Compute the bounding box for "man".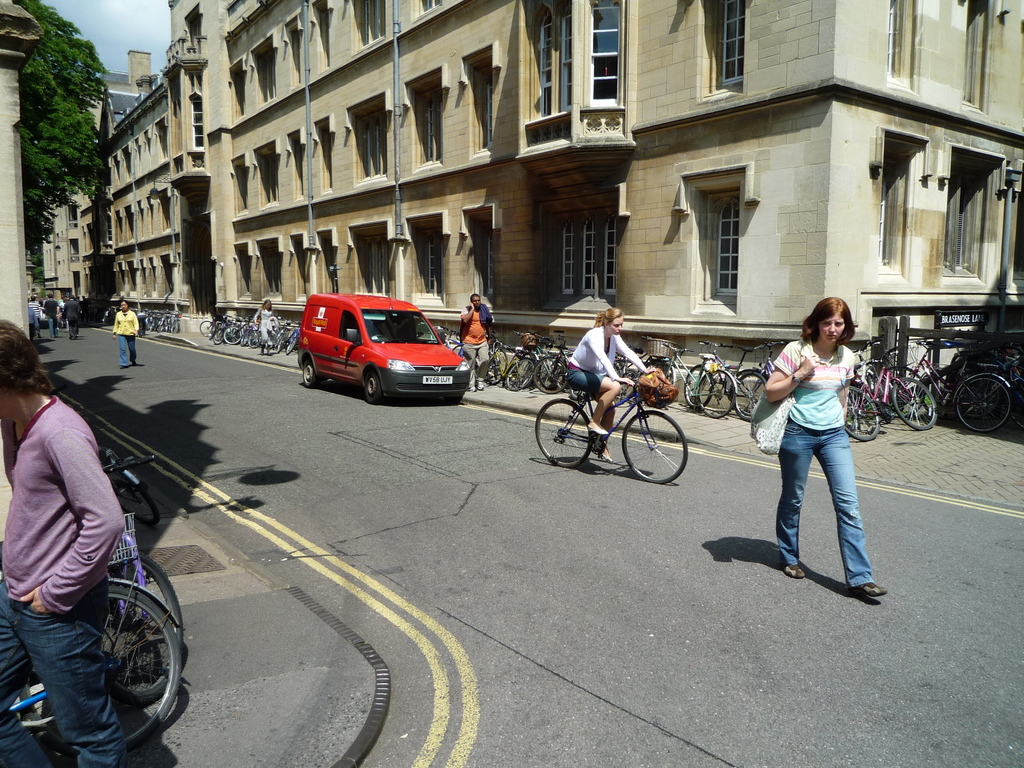
[459,292,493,392].
